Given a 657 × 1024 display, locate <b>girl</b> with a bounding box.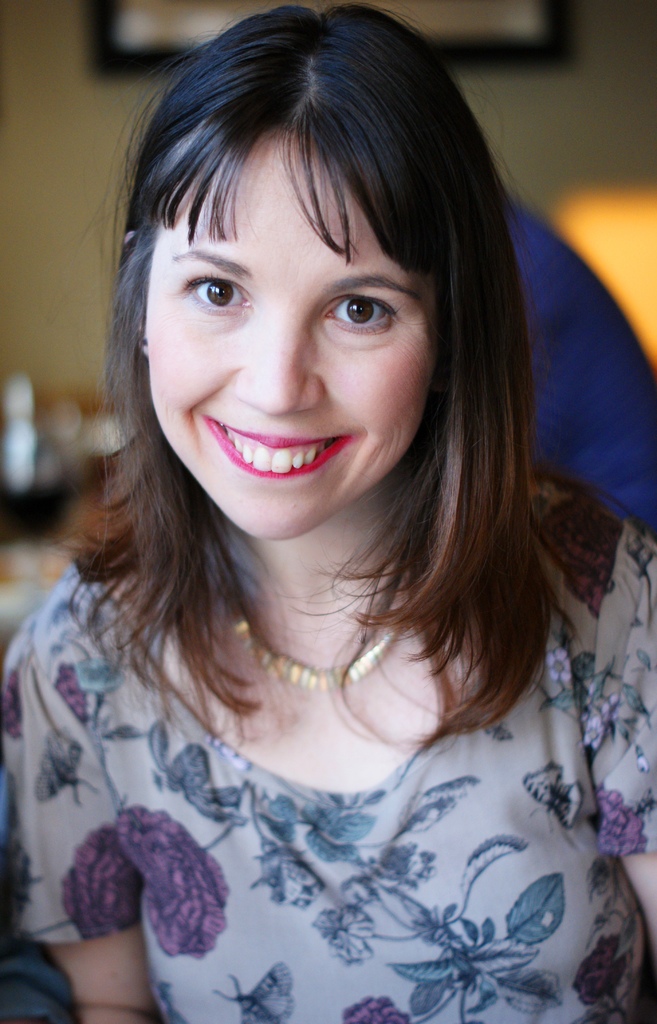
Located: locate(4, 4, 656, 1023).
